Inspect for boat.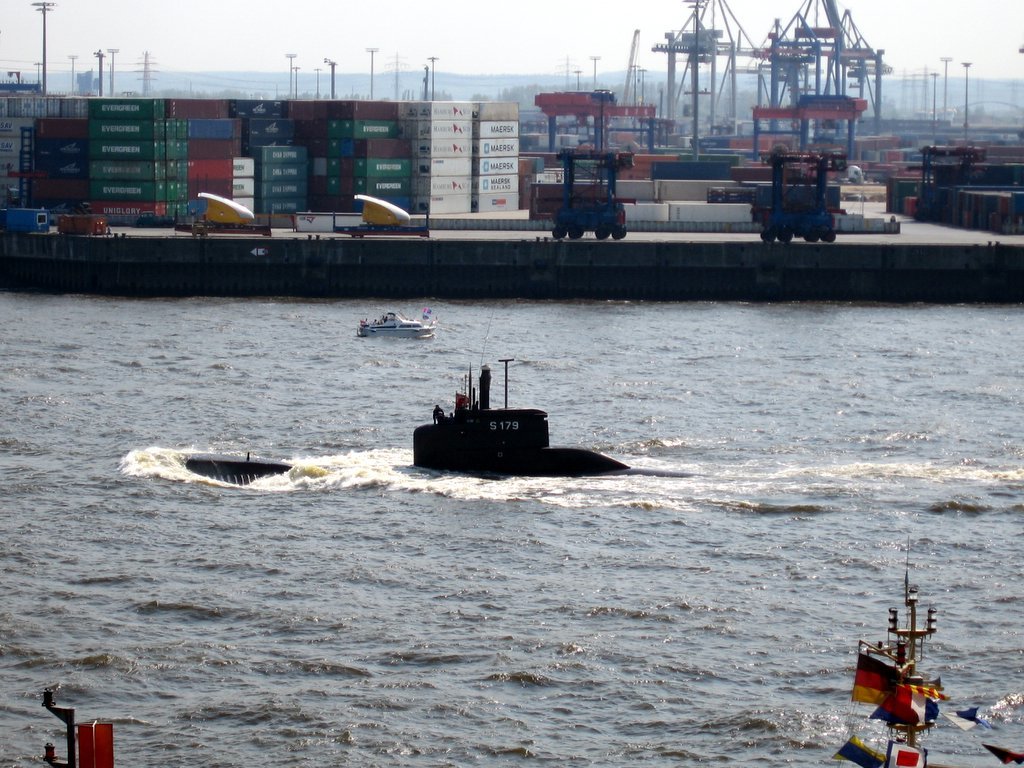
Inspection: {"x1": 358, "y1": 309, "x2": 436, "y2": 340}.
